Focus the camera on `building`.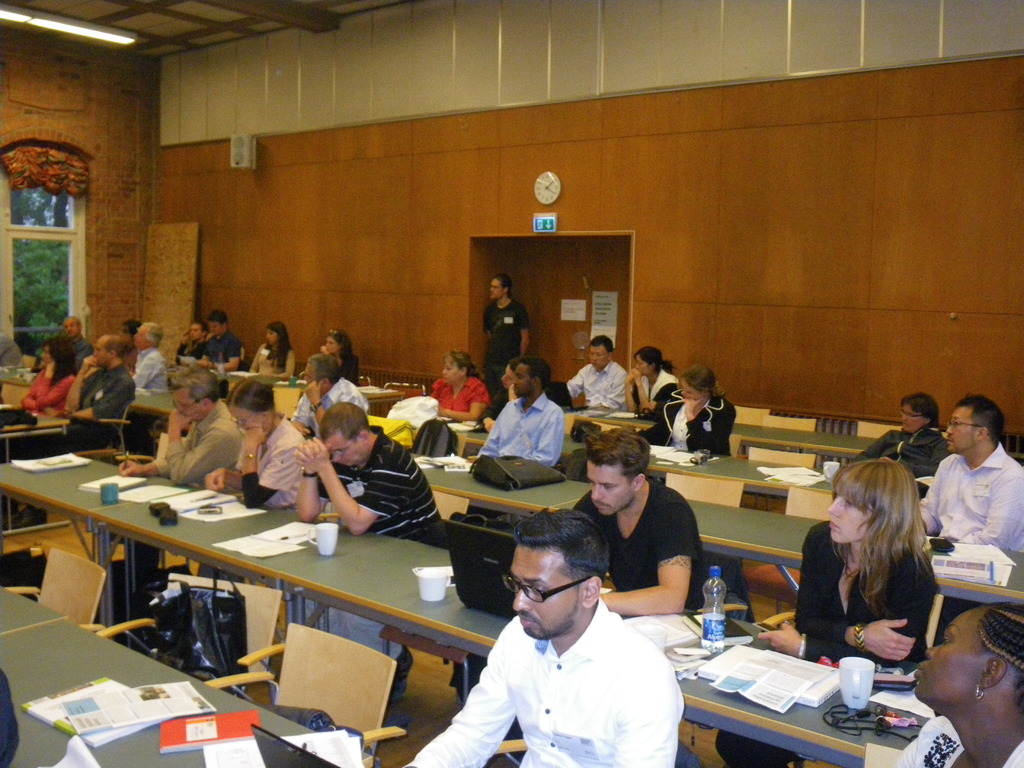
Focus region: box(0, 0, 1023, 767).
